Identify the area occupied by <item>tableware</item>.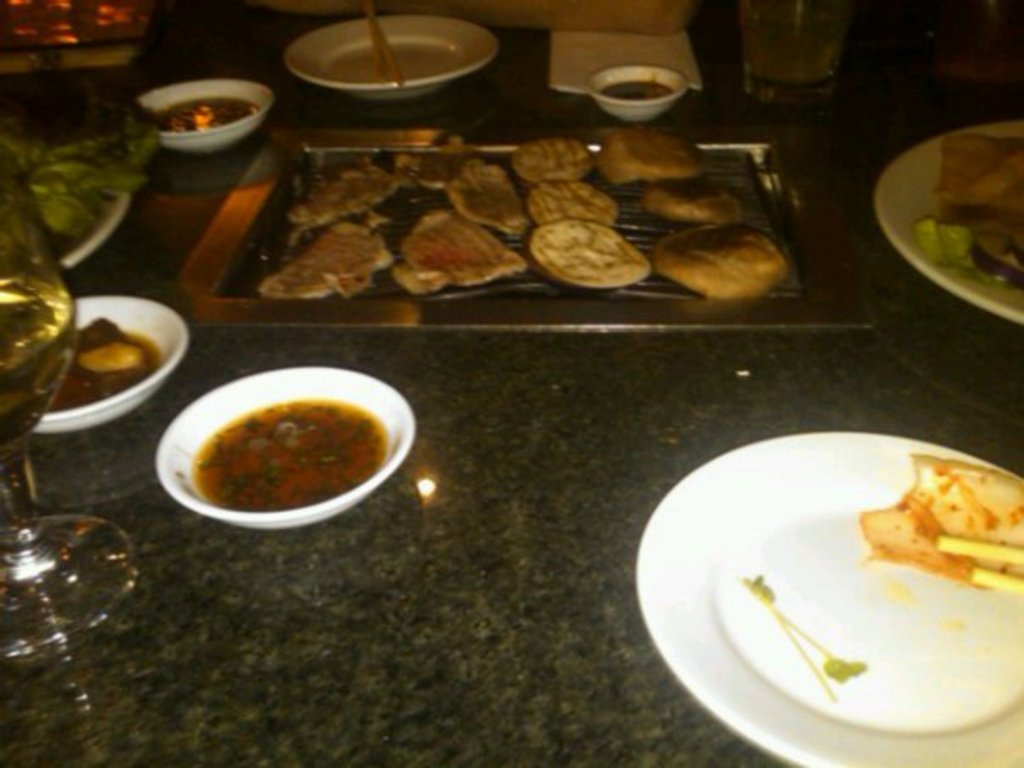
Area: detection(141, 71, 270, 146).
